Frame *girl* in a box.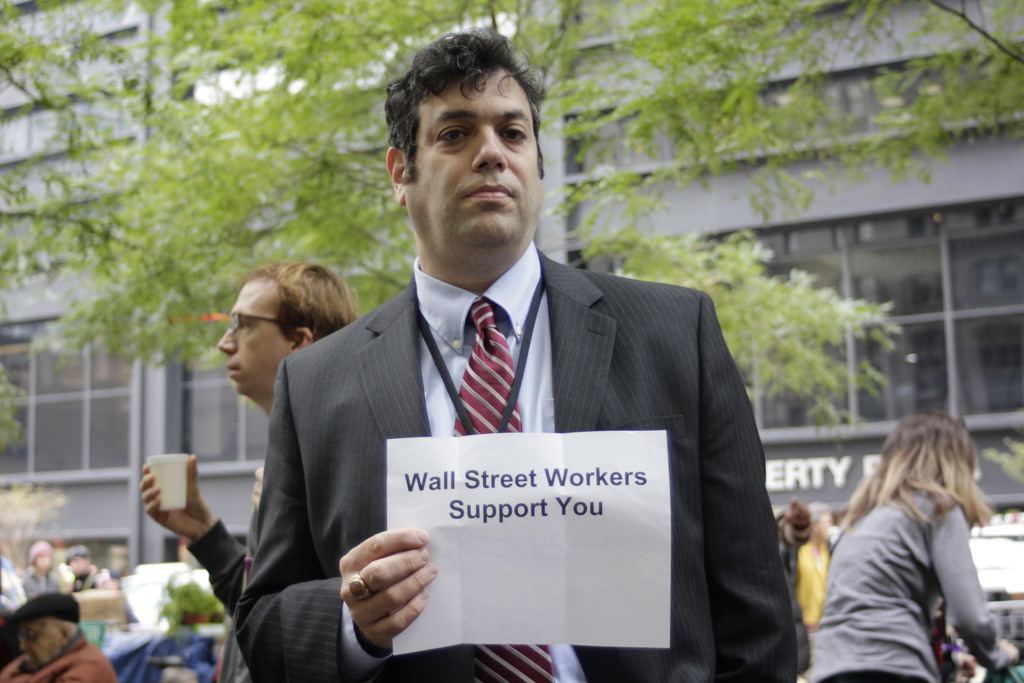
[left=806, top=416, right=1023, bottom=682].
